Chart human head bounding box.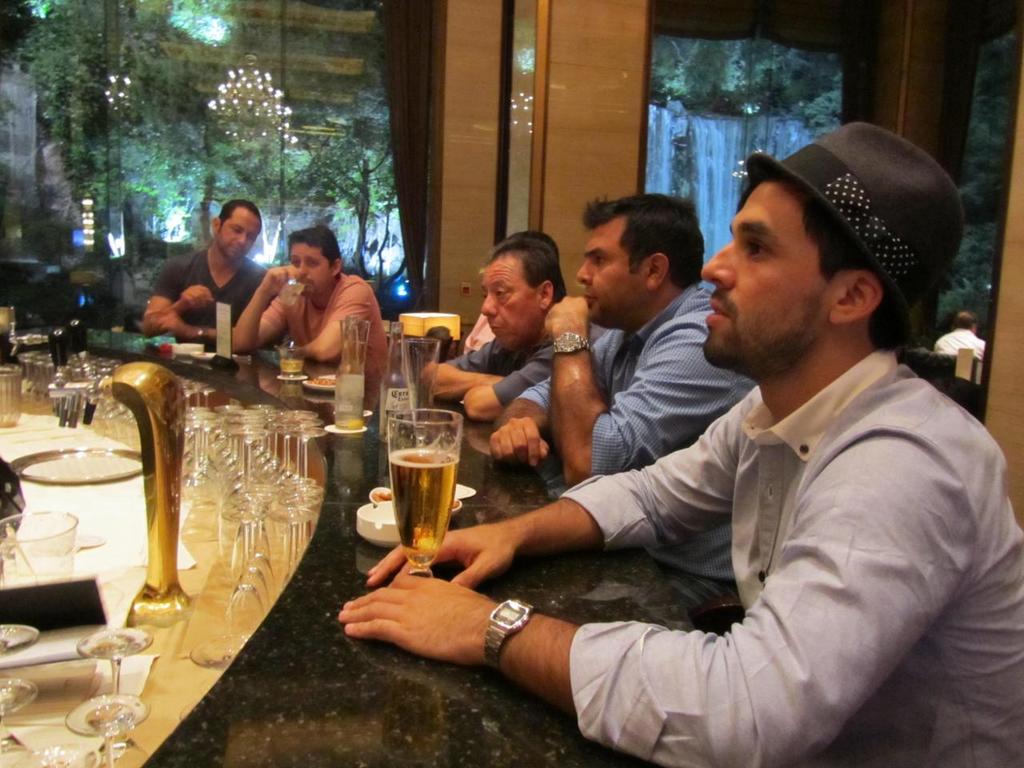
Charted: x1=573 y1=194 x2=707 y2=334.
